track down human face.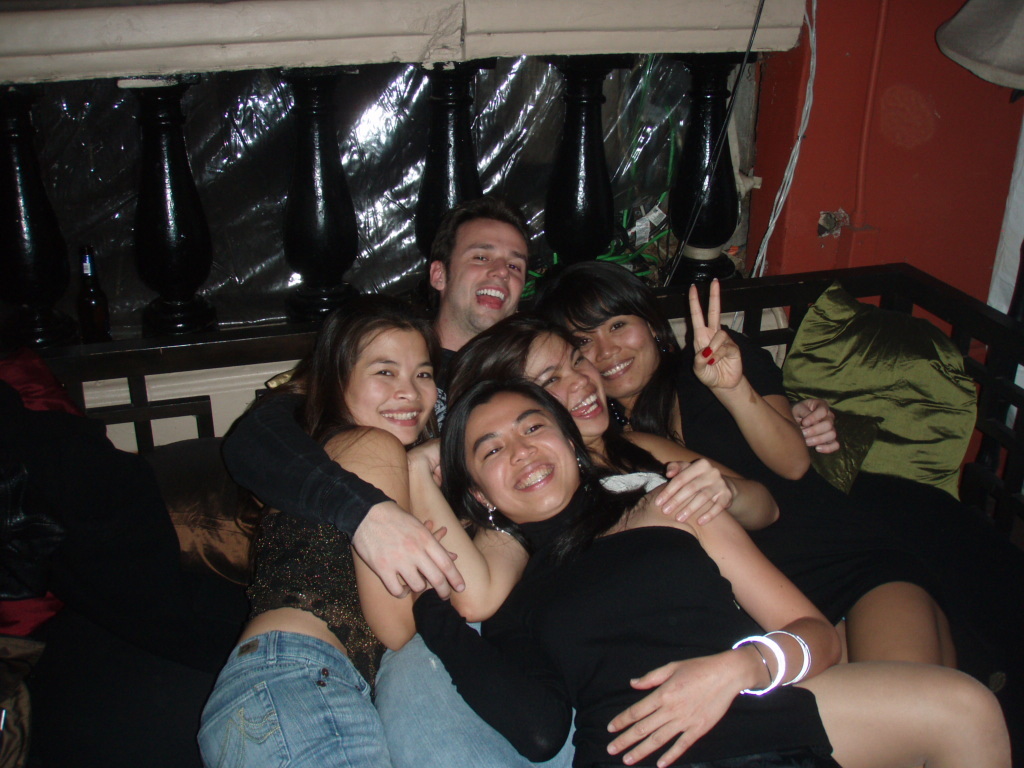
Tracked to box(458, 388, 569, 517).
